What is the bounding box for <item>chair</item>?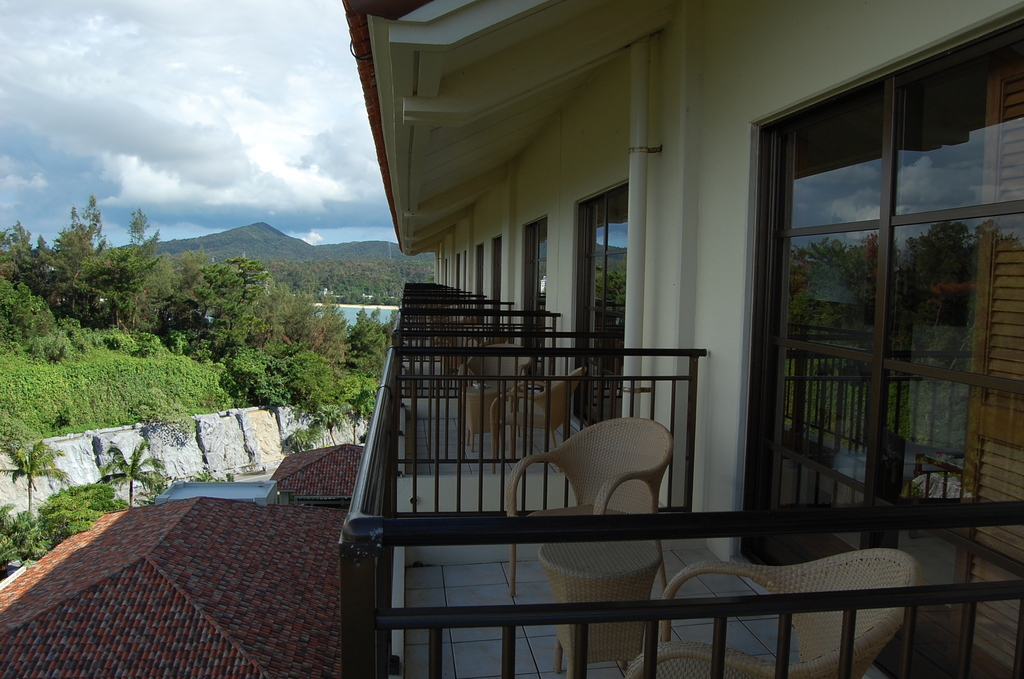
l=521, t=407, r=705, b=538.
